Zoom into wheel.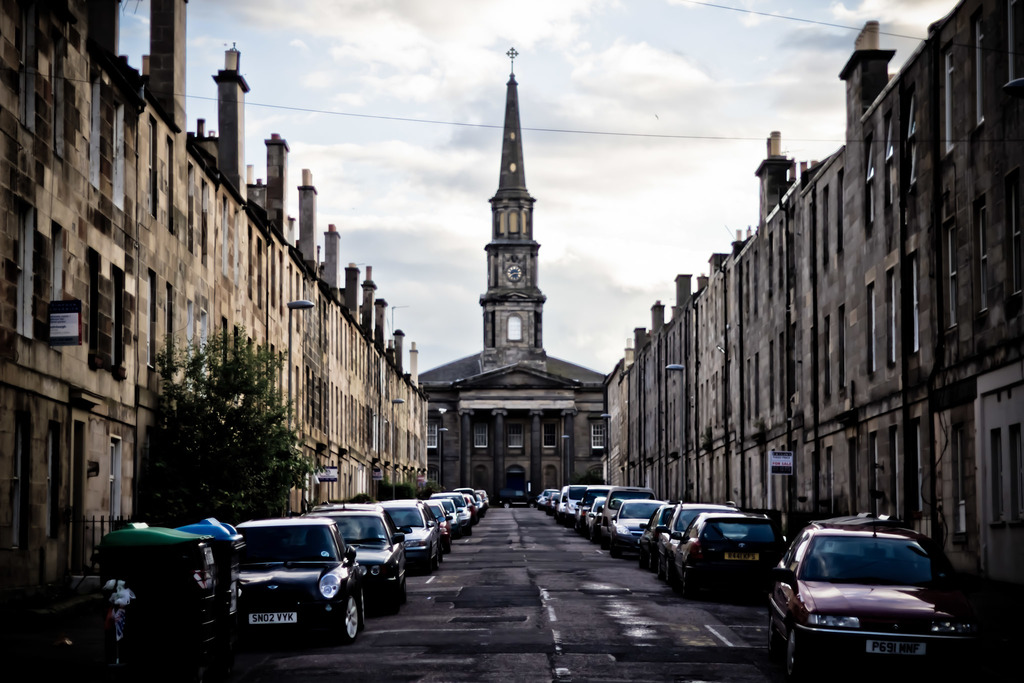
Zoom target: (x1=431, y1=539, x2=445, y2=572).
